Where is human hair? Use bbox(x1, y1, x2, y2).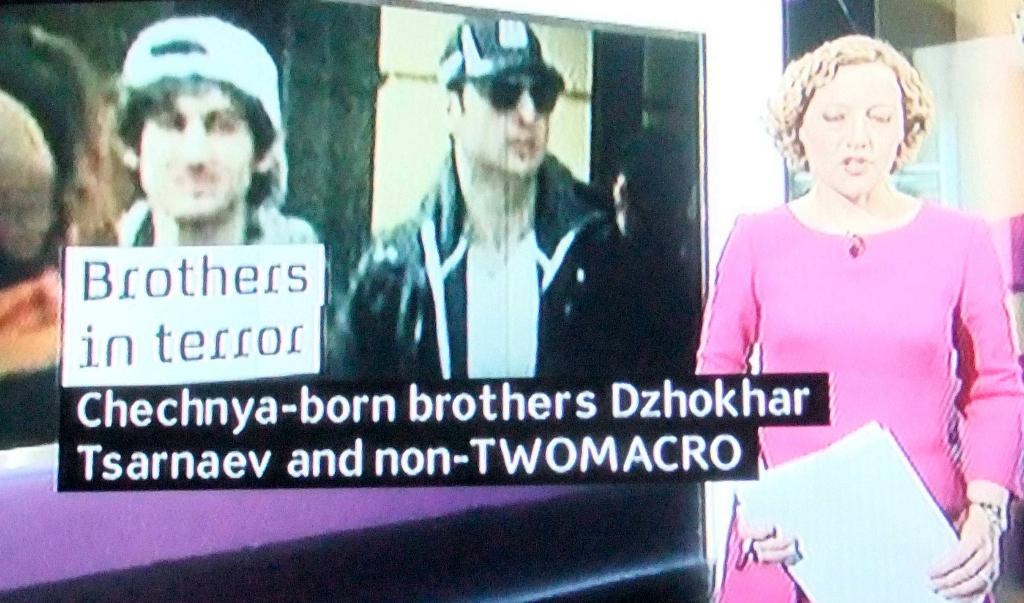
bbox(766, 35, 931, 168).
